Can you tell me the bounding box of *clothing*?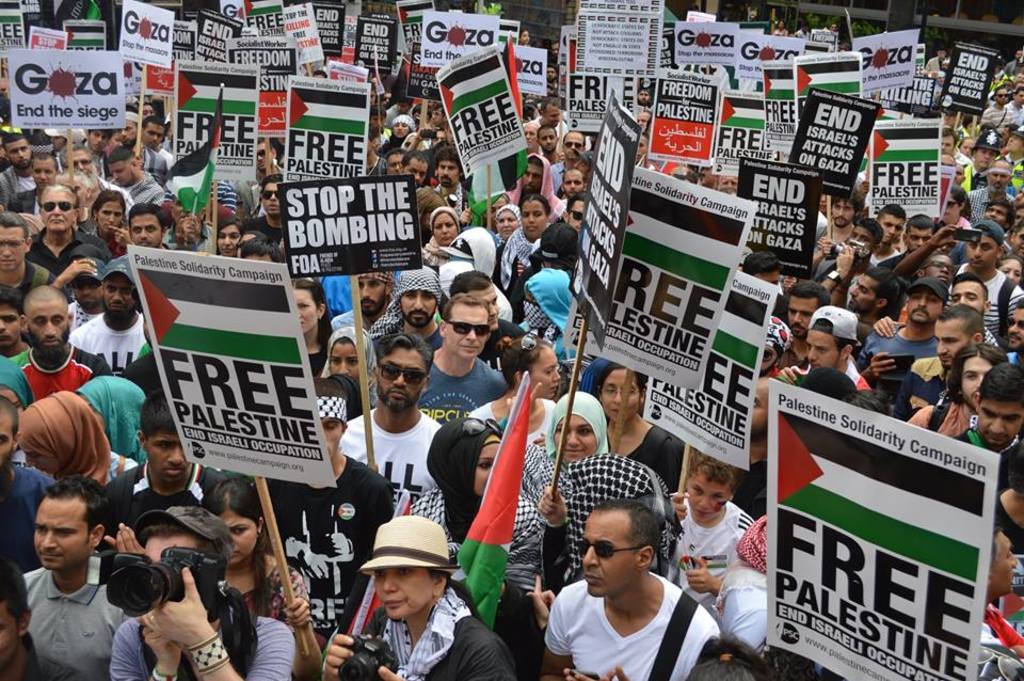
bbox(604, 424, 681, 503).
